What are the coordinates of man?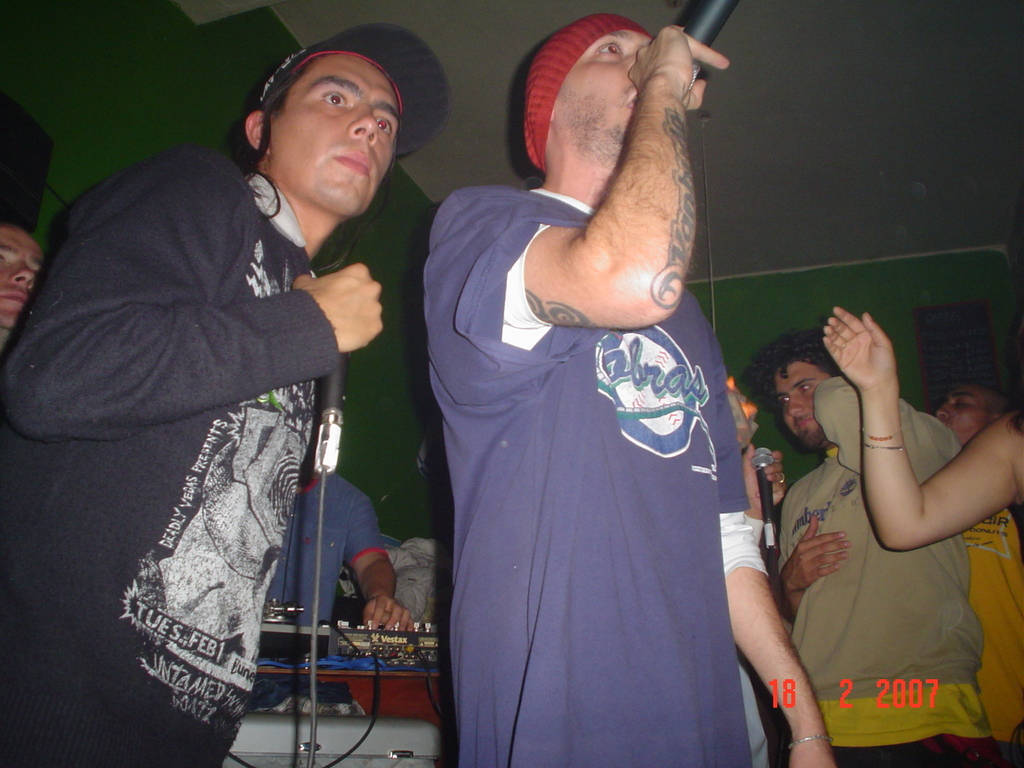
<box>433,0,847,767</box>.
